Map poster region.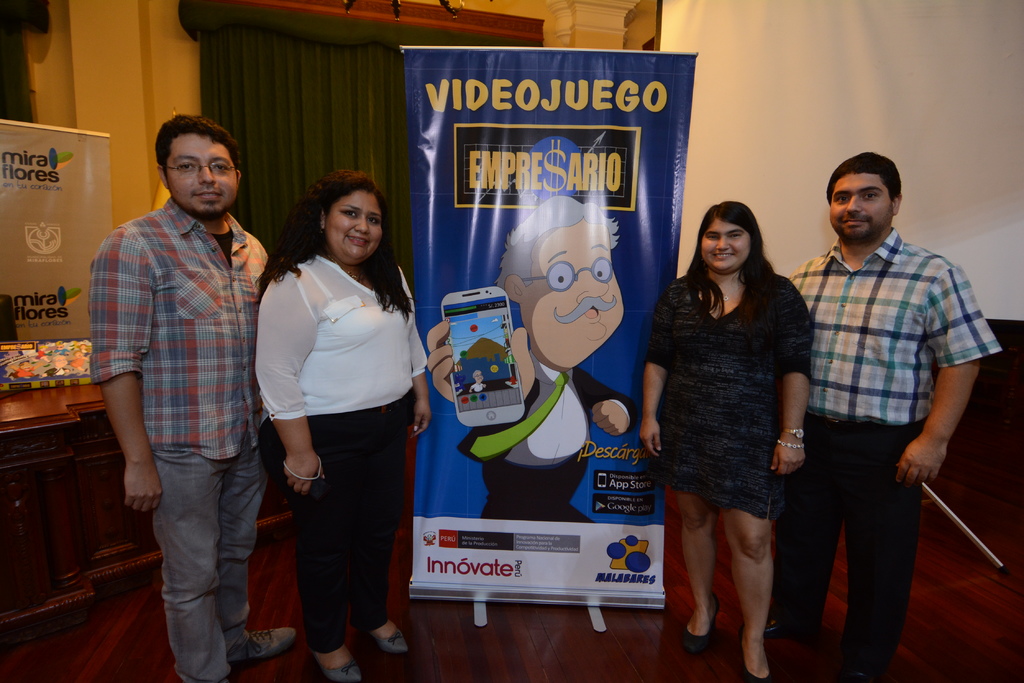
Mapped to BBox(0, 114, 109, 339).
